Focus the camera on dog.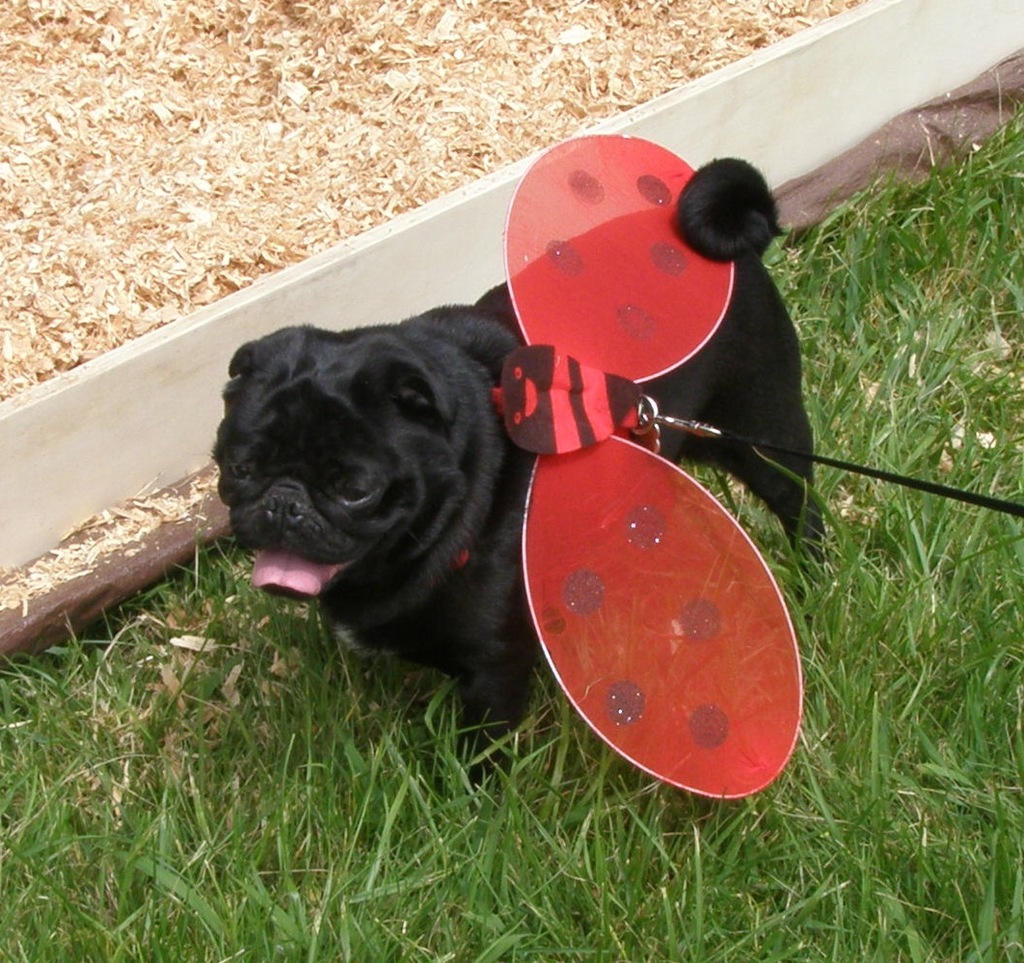
Focus region: (x1=205, y1=153, x2=830, y2=810).
